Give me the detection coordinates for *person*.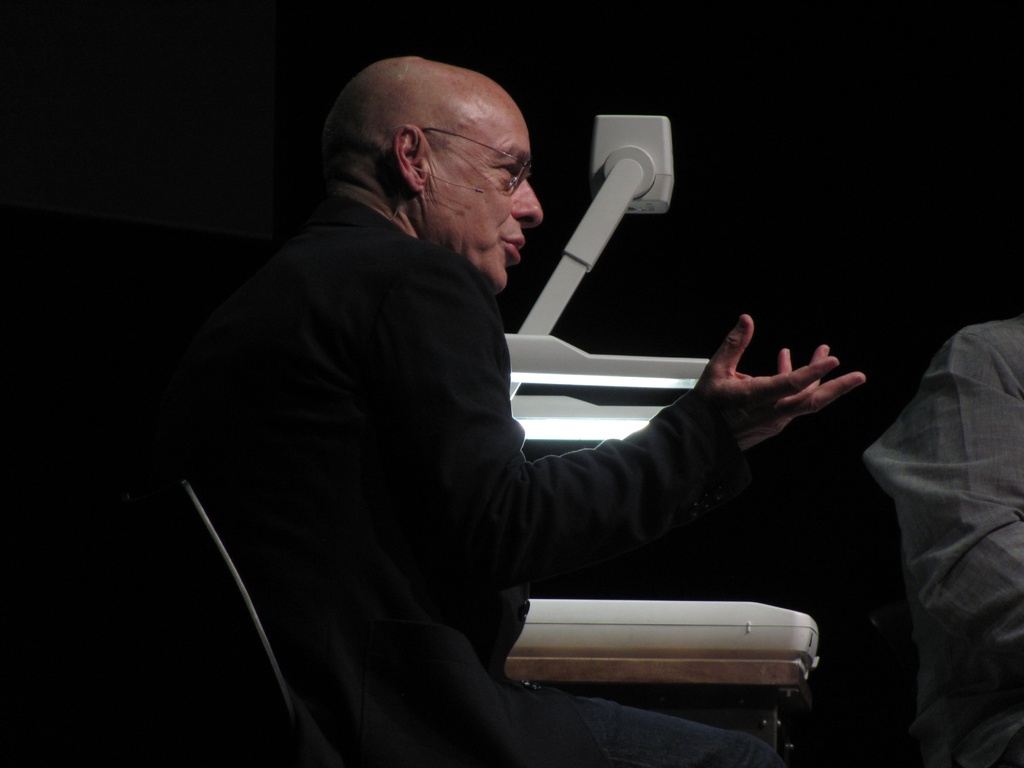
bbox=[146, 54, 864, 767].
